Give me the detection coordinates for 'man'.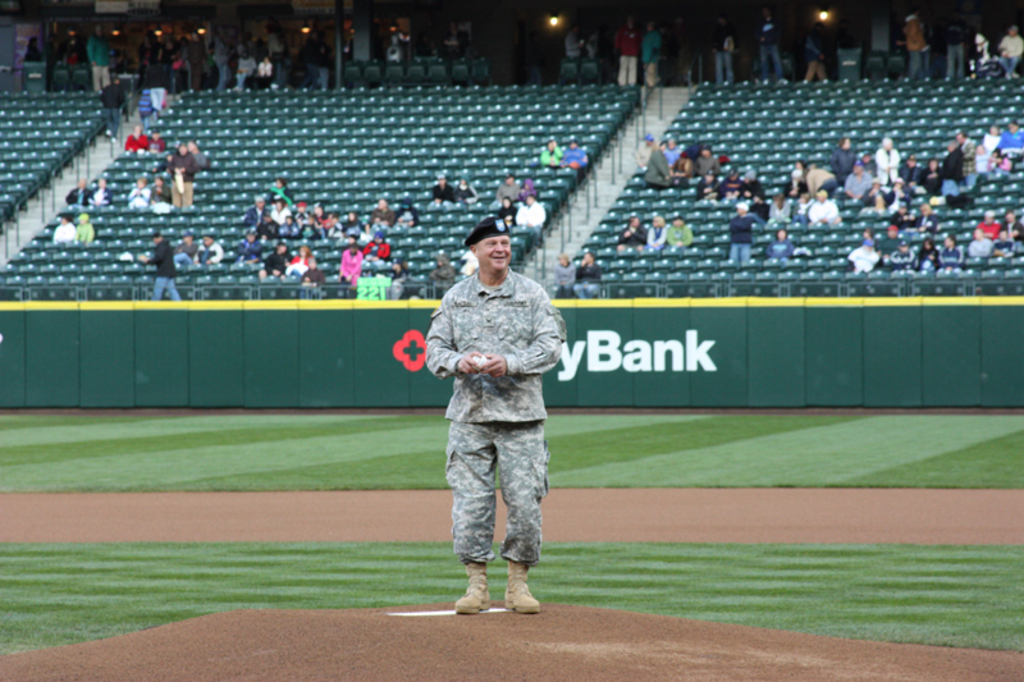
[140, 233, 182, 301].
